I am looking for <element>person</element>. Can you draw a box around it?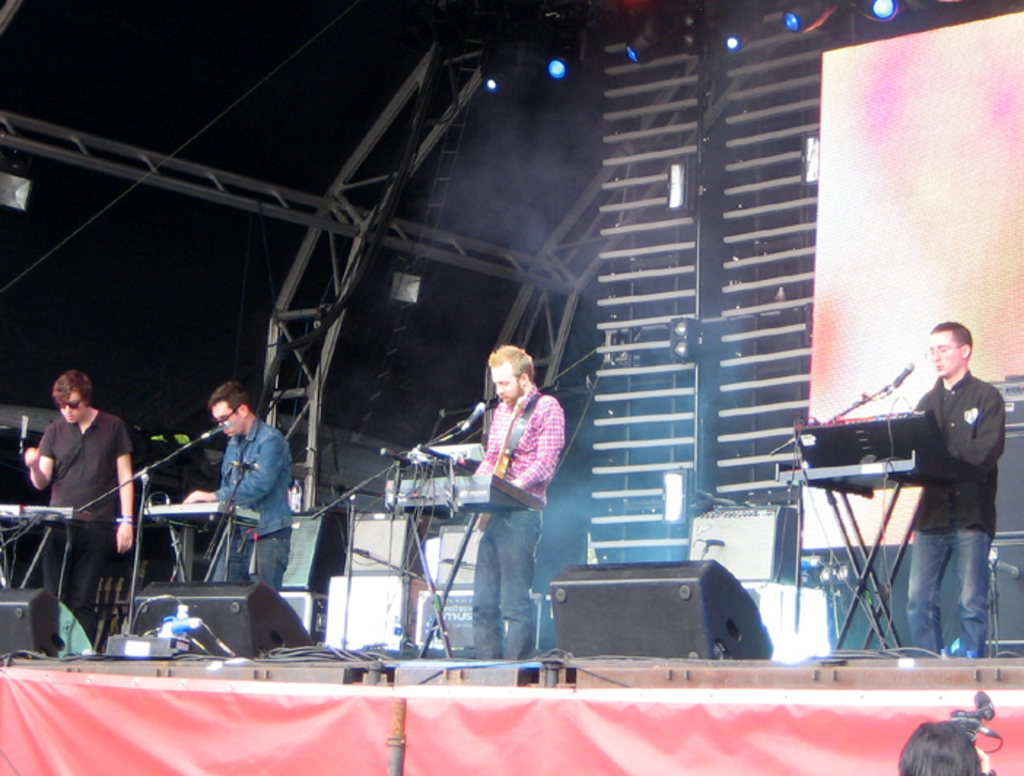
Sure, the bounding box is Rect(23, 369, 137, 643).
